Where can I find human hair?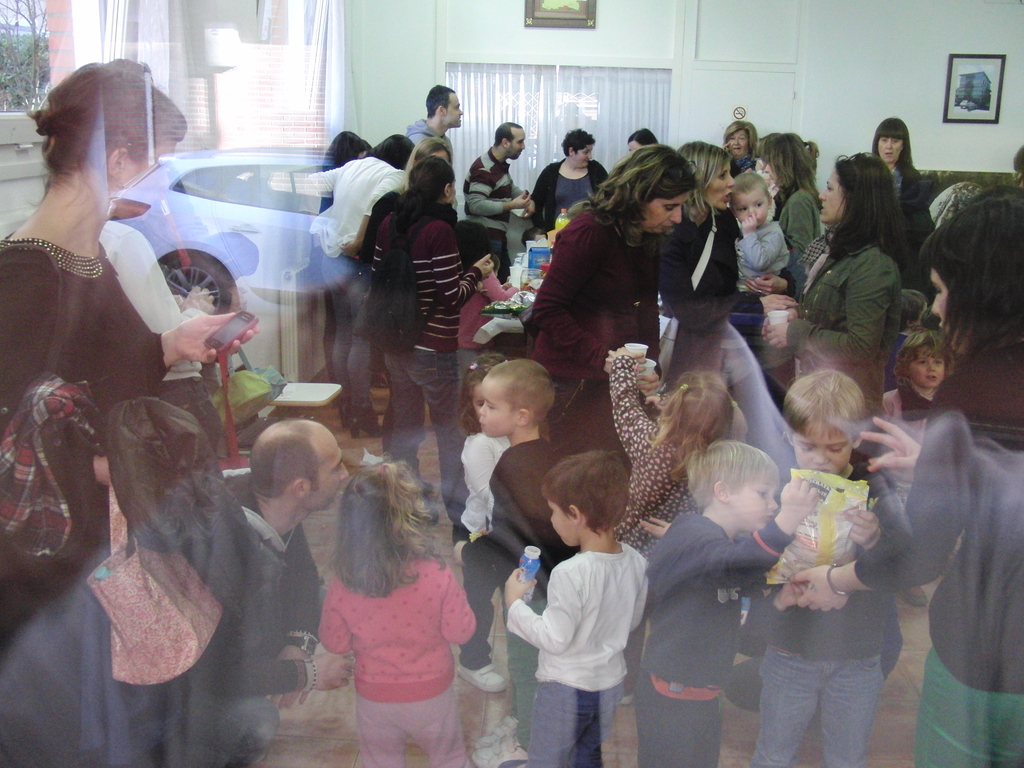
You can find it at (562,124,599,150).
